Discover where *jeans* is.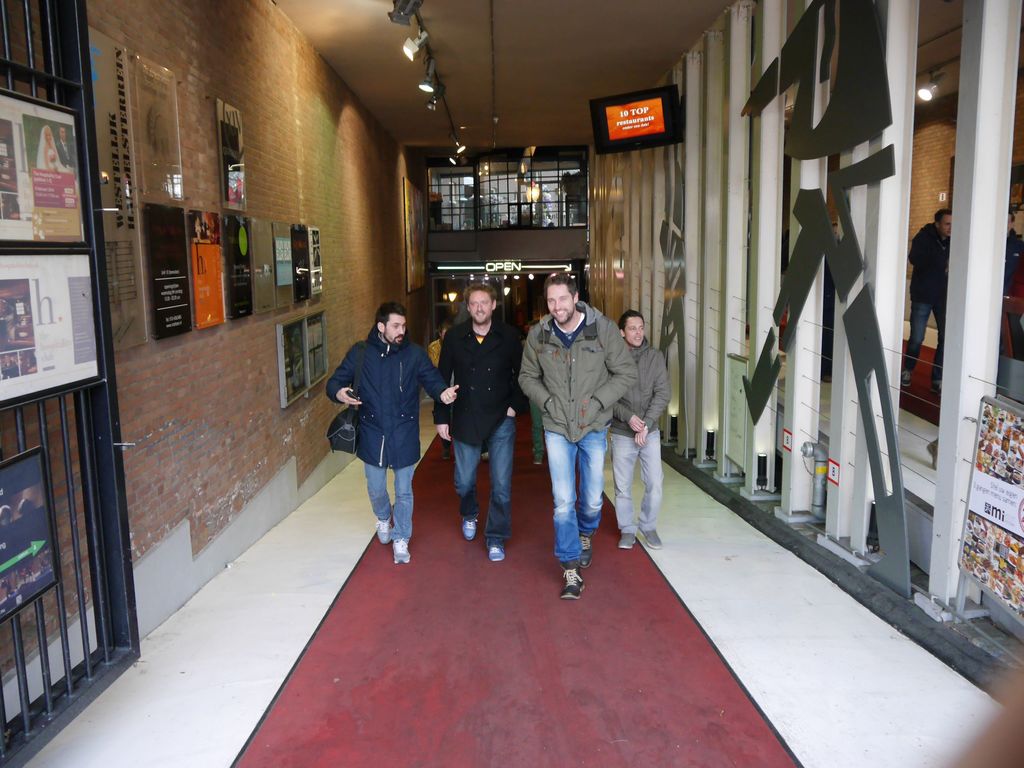
Discovered at left=545, top=422, right=619, bottom=570.
